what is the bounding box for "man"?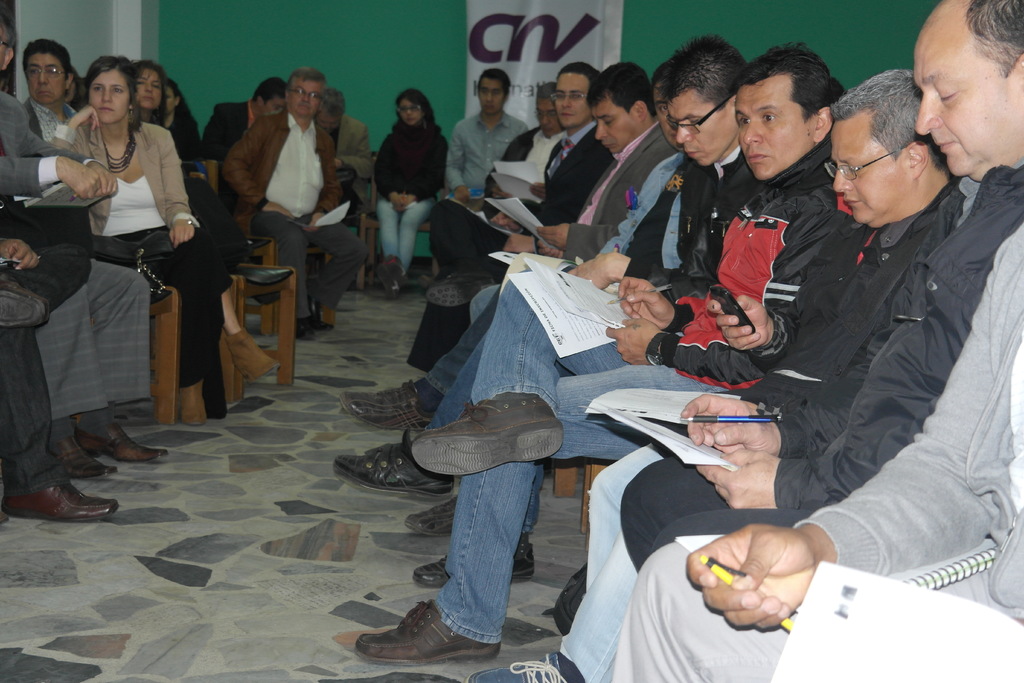
BBox(337, 37, 769, 495).
